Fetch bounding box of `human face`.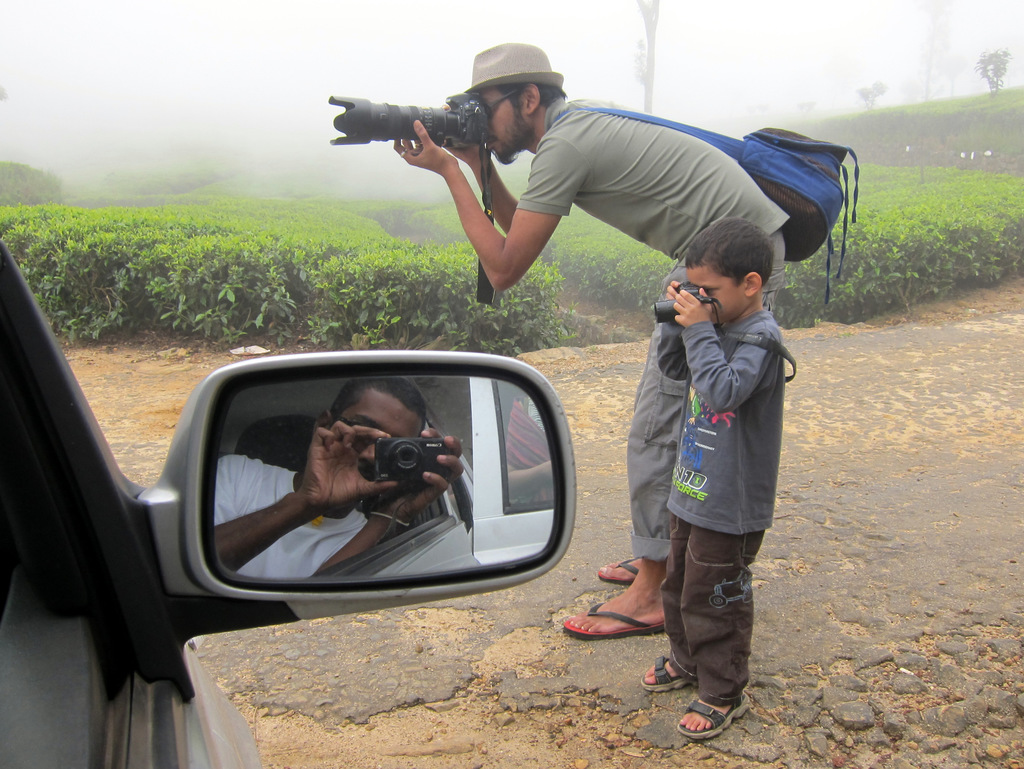
Bbox: x1=466 y1=85 x2=534 y2=161.
